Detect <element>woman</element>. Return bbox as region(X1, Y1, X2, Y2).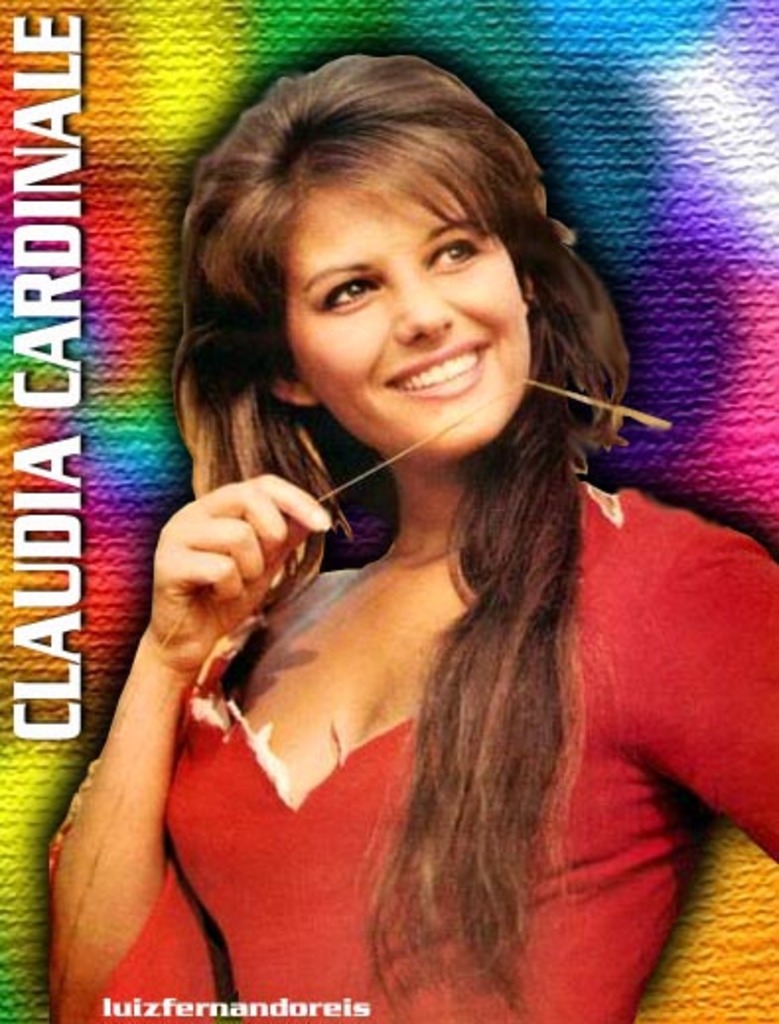
region(43, 51, 777, 1022).
